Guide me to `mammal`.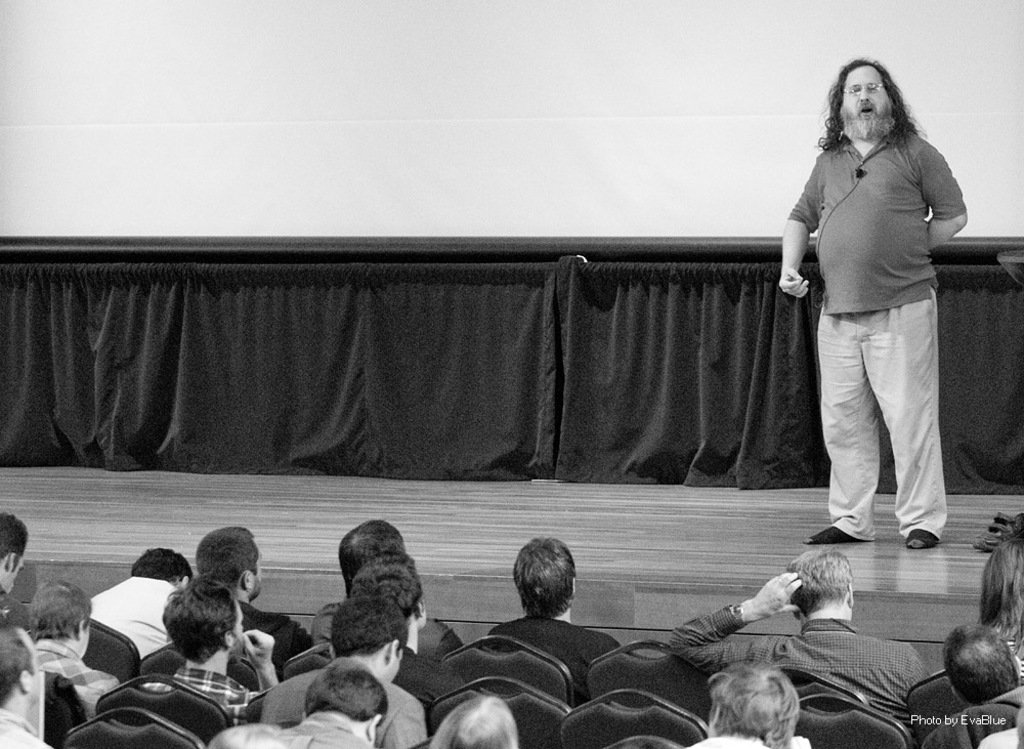
Guidance: [434,690,524,748].
